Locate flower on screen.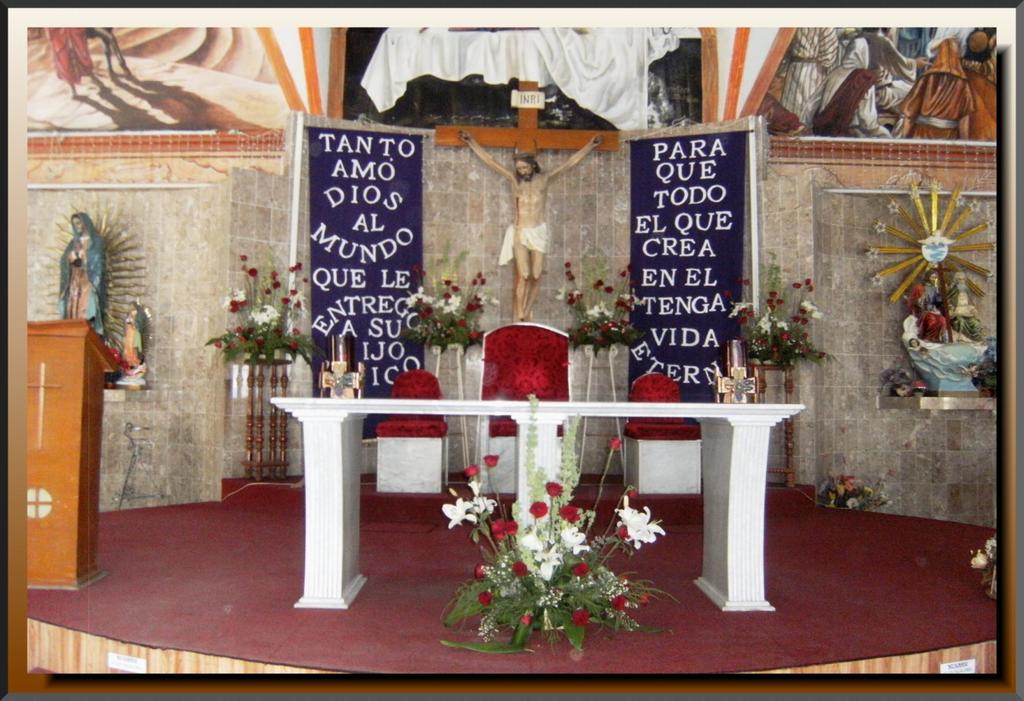
On screen at (610, 496, 670, 552).
